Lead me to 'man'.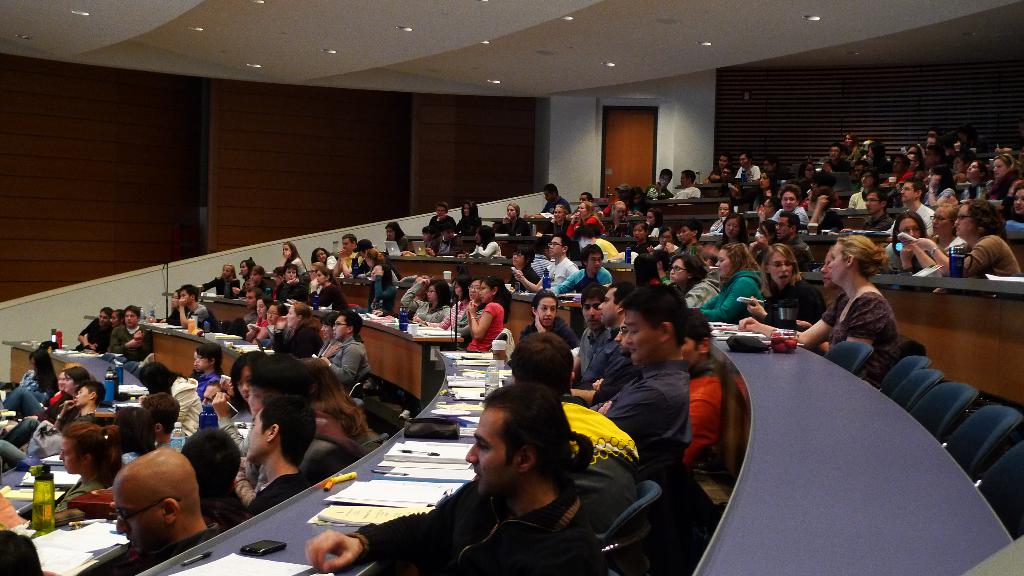
Lead to 760 157 777 170.
